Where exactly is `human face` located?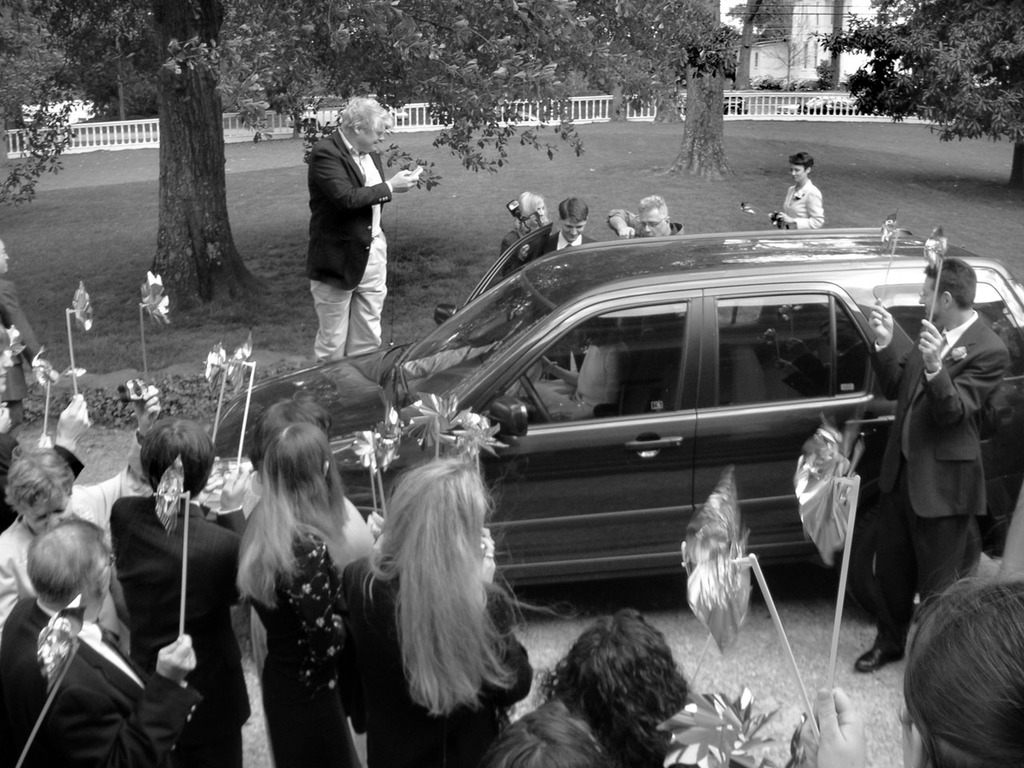
Its bounding box is 794:168:802:186.
